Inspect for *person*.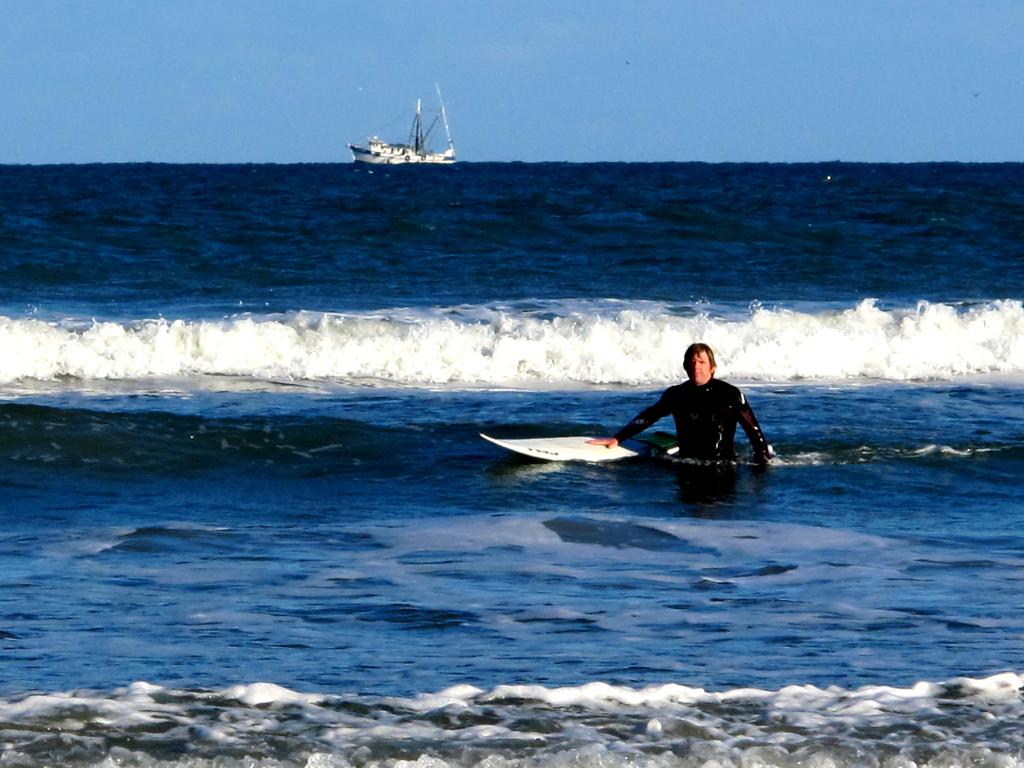
Inspection: [x1=600, y1=332, x2=774, y2=483].
